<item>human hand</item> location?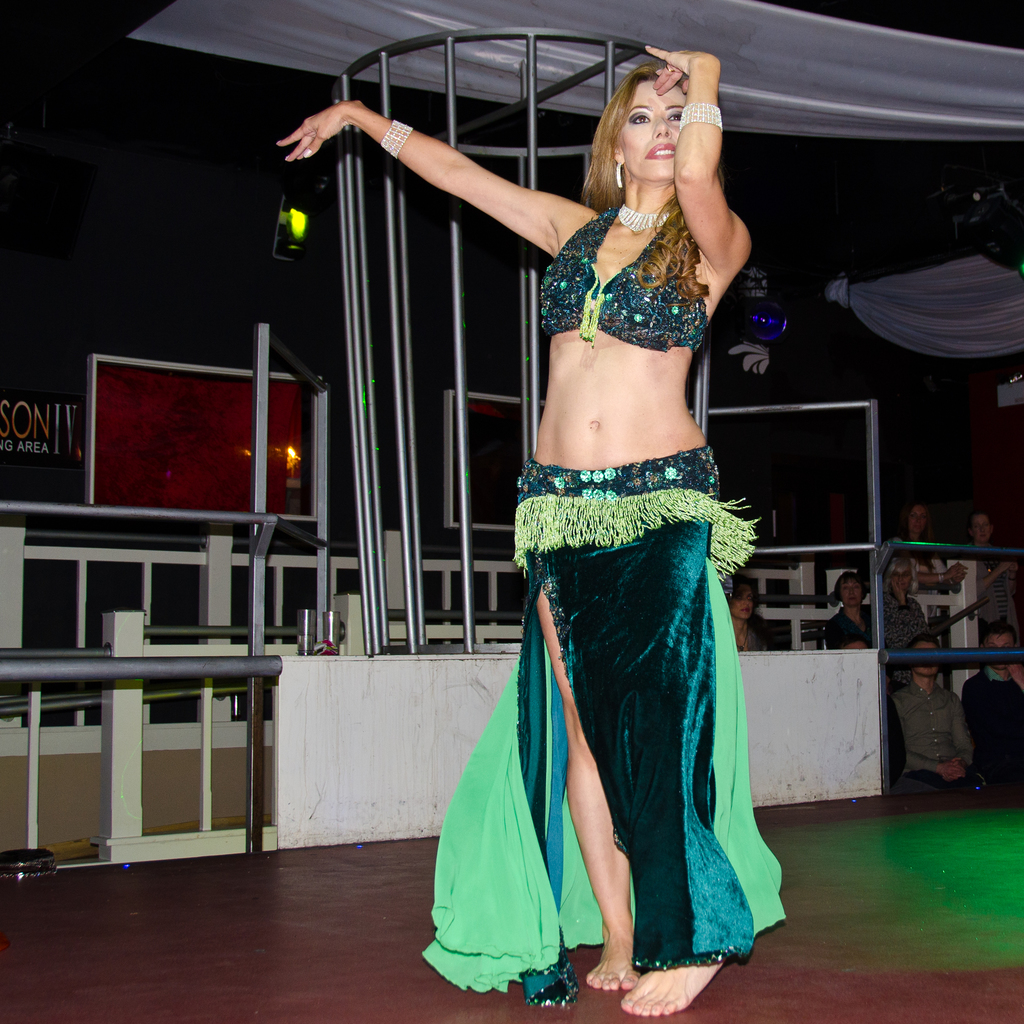
(x1=949, y1=564, x2=968, y2=584)
